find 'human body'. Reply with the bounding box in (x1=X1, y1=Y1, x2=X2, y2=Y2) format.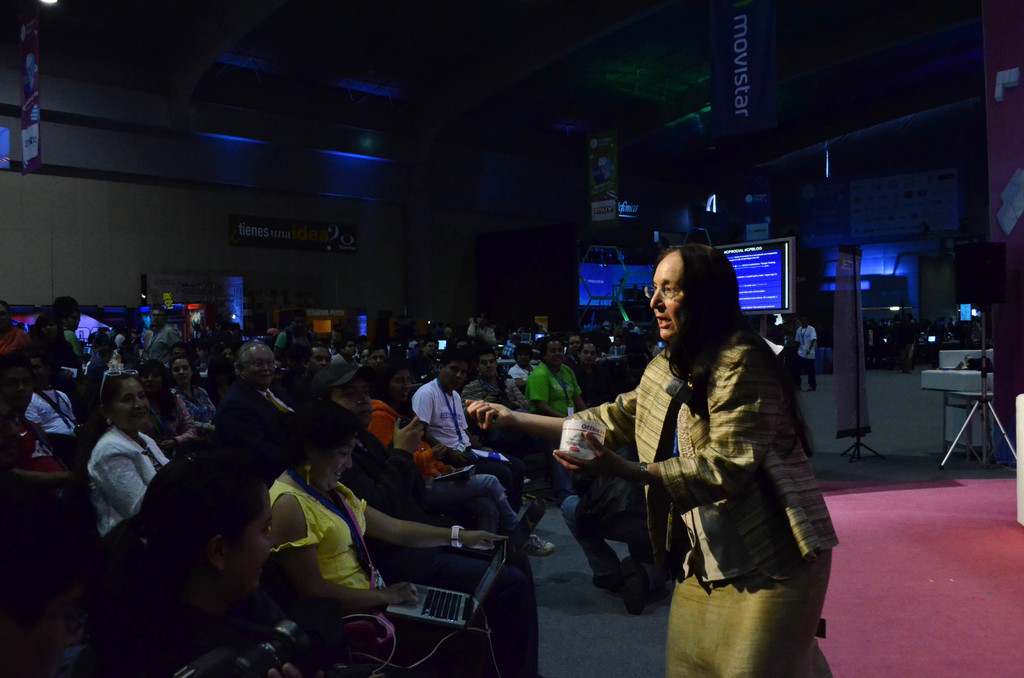
(x1=0, y1=351, x2=86, y2=481).
